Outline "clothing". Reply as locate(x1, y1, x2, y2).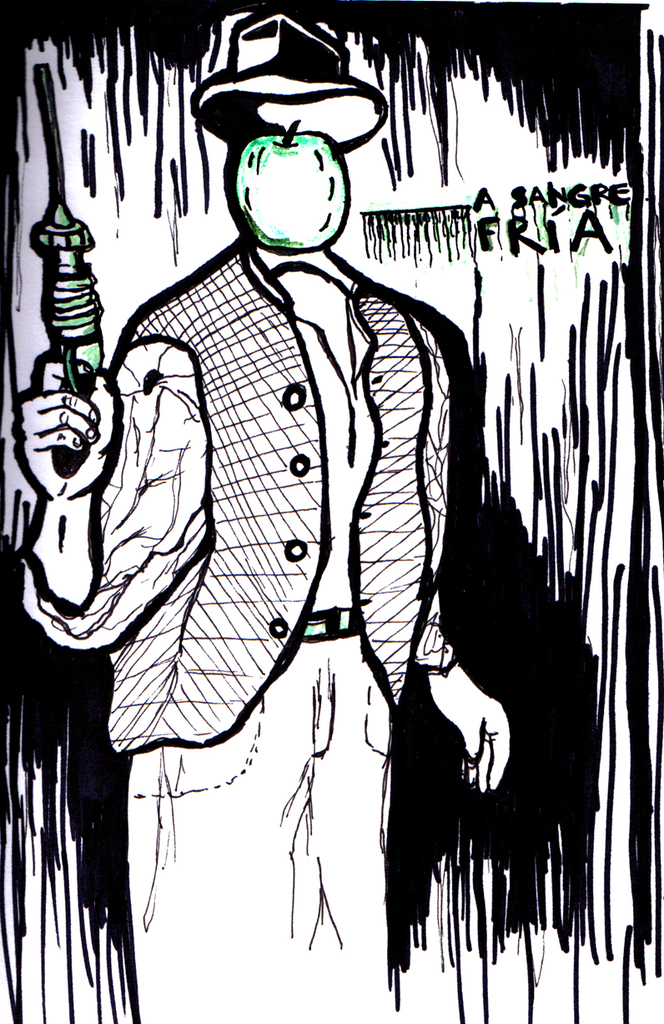
locate(12, 235, 456, 1023).
